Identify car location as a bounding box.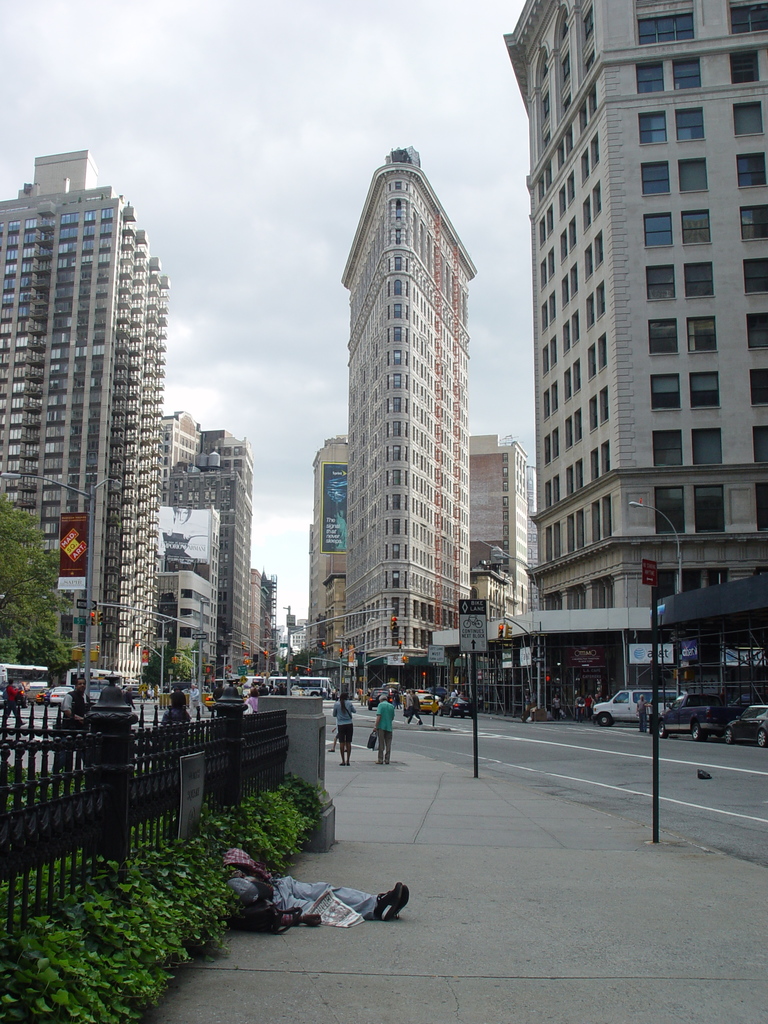
{"x1": 369, "y1": 688, "x2": 390, "y2": 707}.
